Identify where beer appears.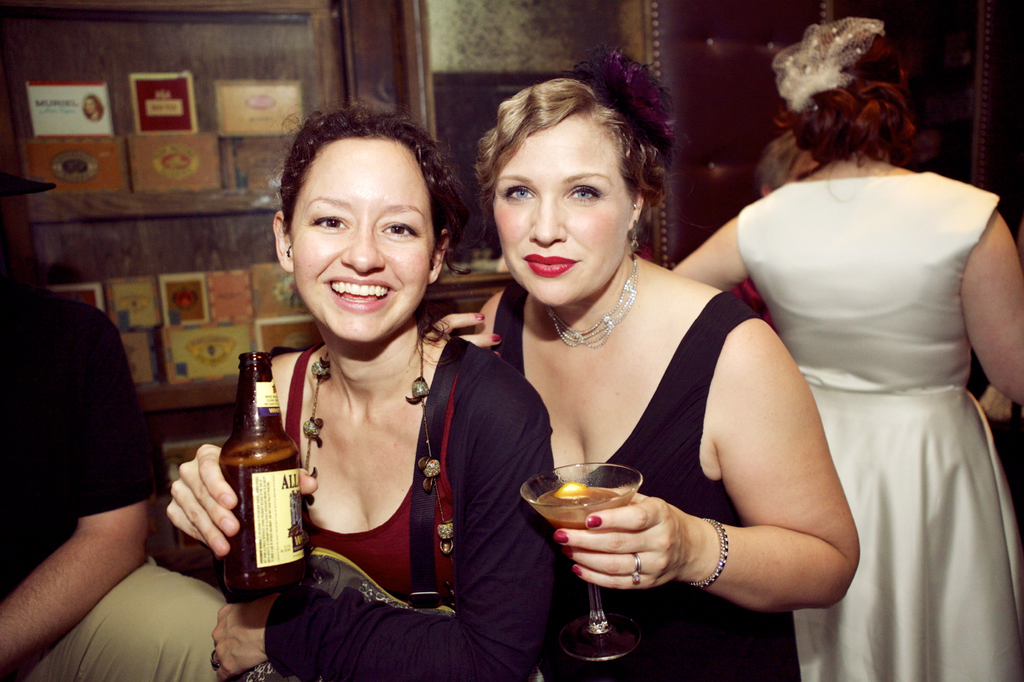
Appears at {"x1": 214, "y1": 345, "x2": 304, "y2": 600}.
